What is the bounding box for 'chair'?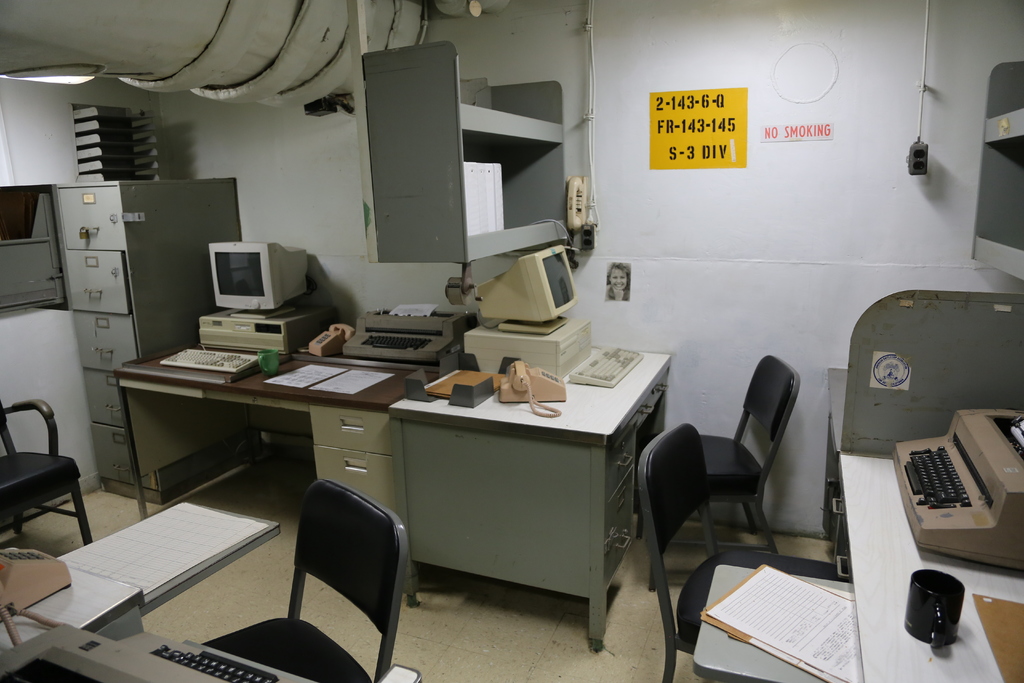
635:422:851:682.
